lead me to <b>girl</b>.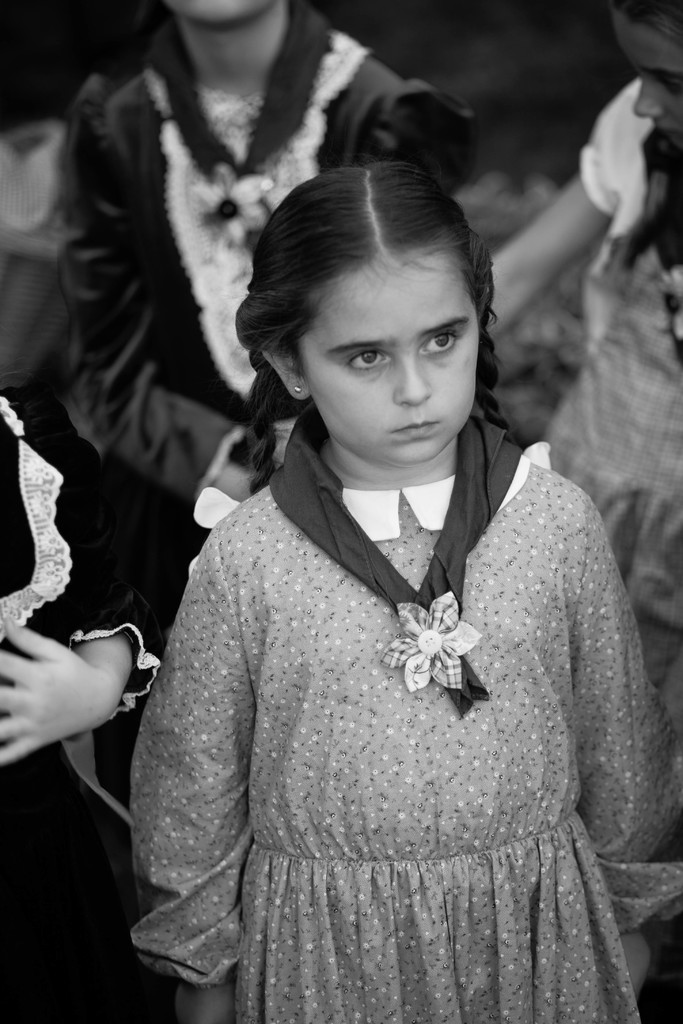
Lead to rect(0, 389, 161, 1023).
